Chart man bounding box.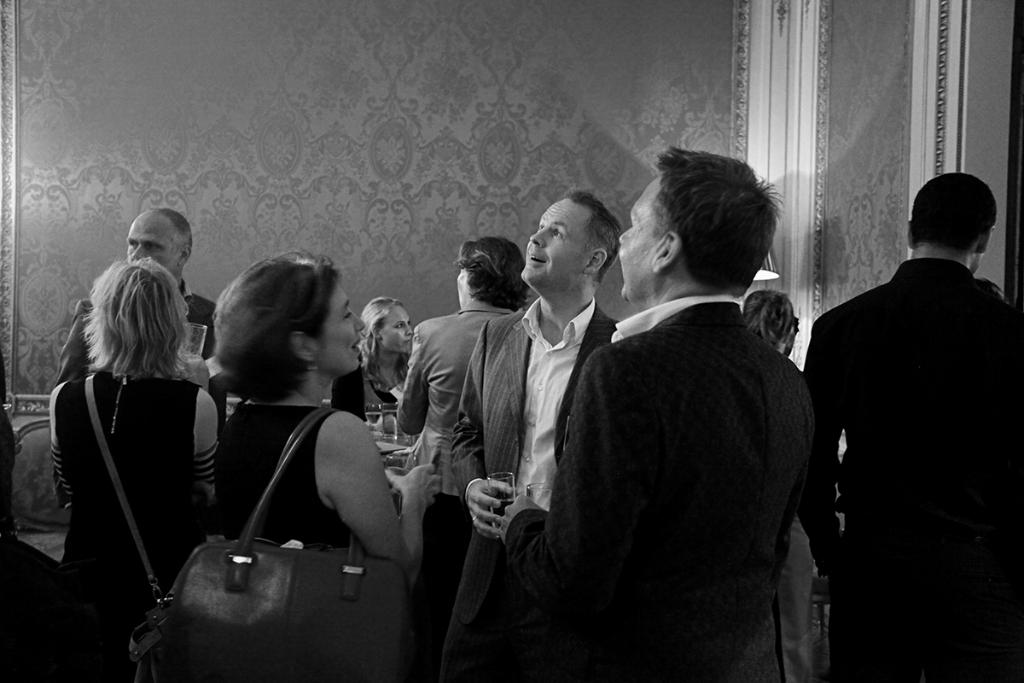
Charted: left=63, top=204, right=236, bottom=445.
